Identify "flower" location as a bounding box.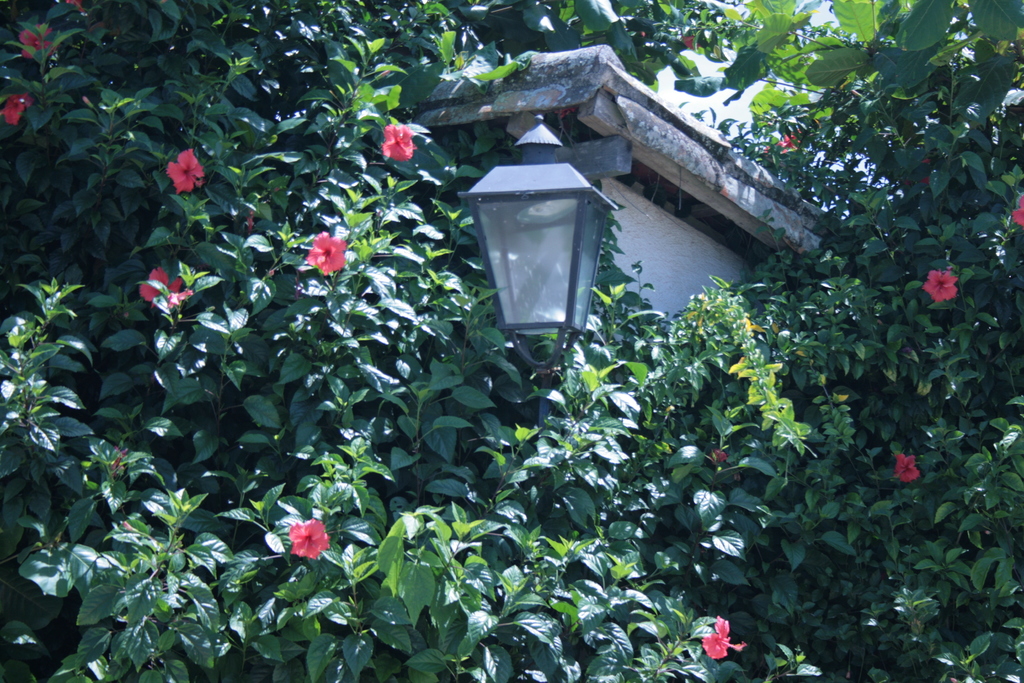
bbox=(266, 513, 339, 580).
